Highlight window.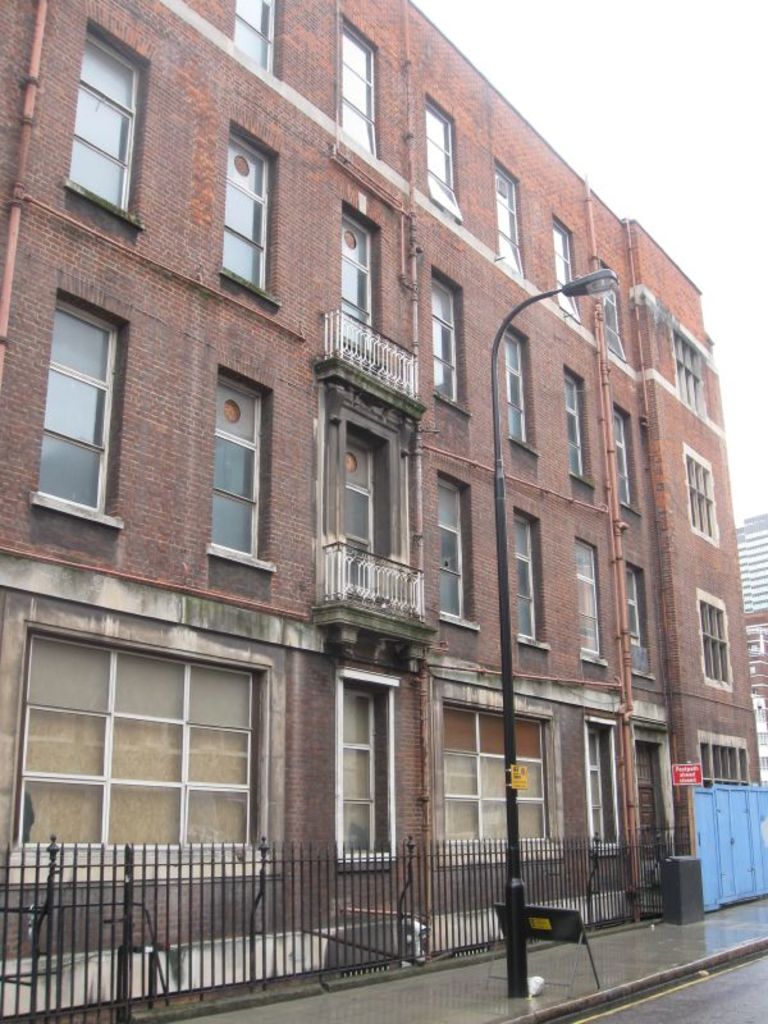
Highlighted region: rect(600, 266, 628, 361).
